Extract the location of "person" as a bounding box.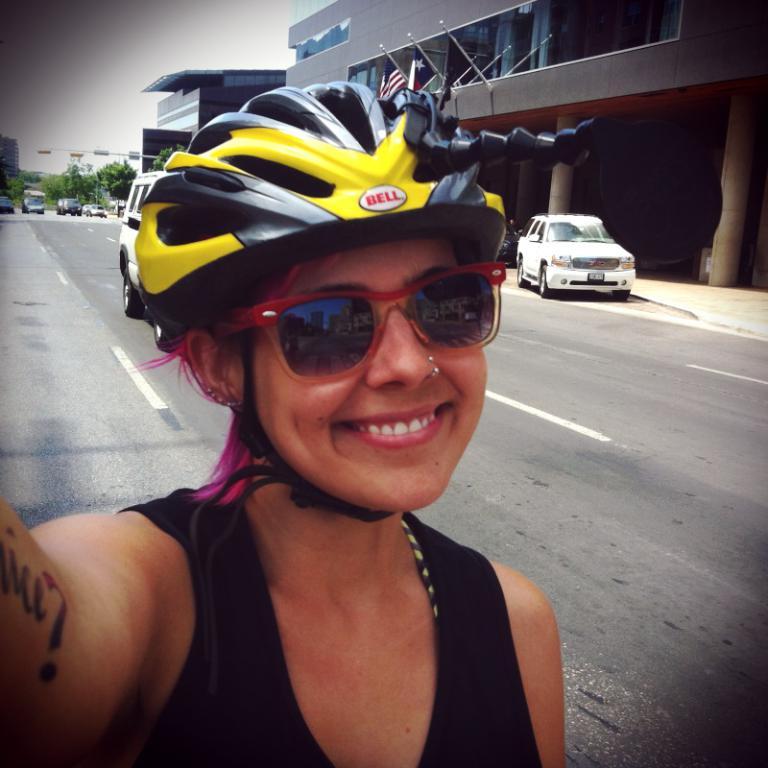
(left=0, top=82, right=724, bottom=767).
